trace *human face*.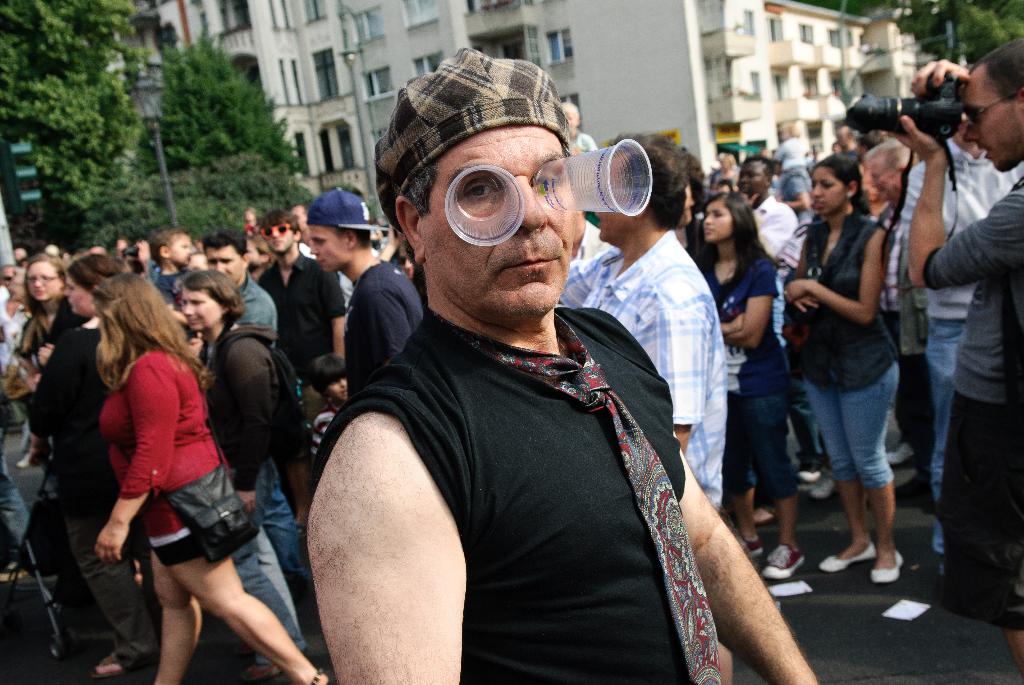
Traced to BBox(736, 160, 769, 200).
